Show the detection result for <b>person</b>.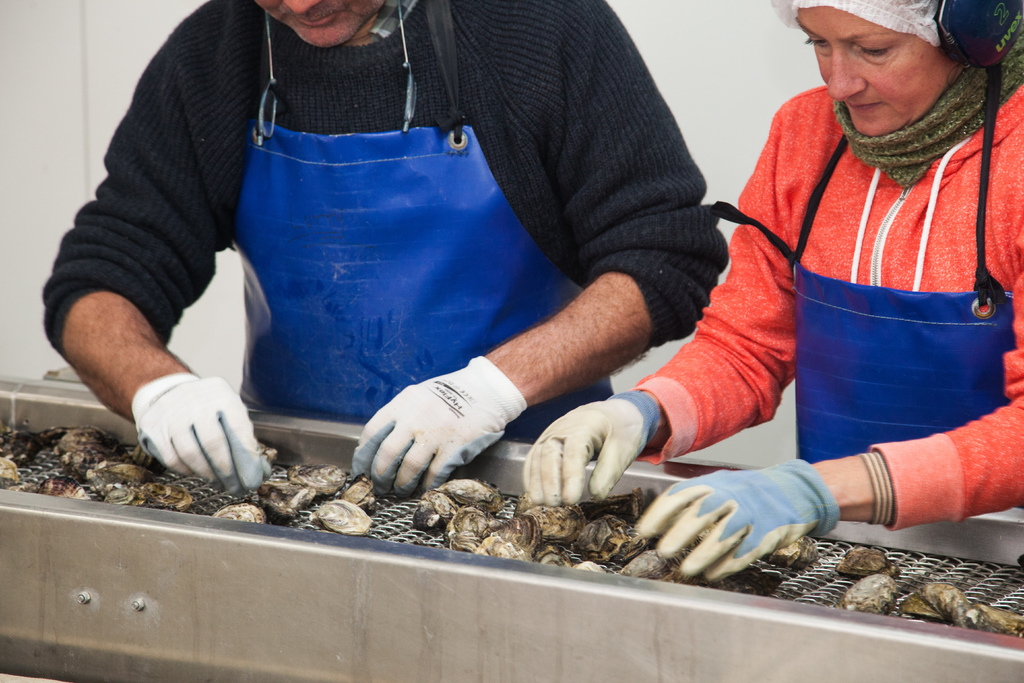
box=[519, 0, 1023, 579].
